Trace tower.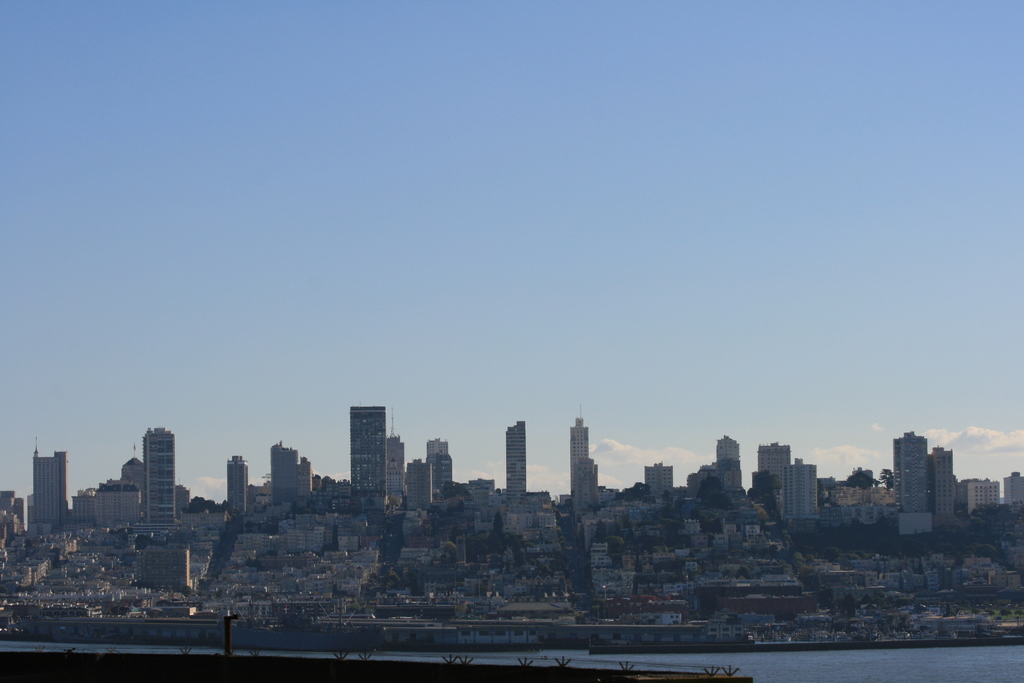
Traced to [429,444,454,506].
